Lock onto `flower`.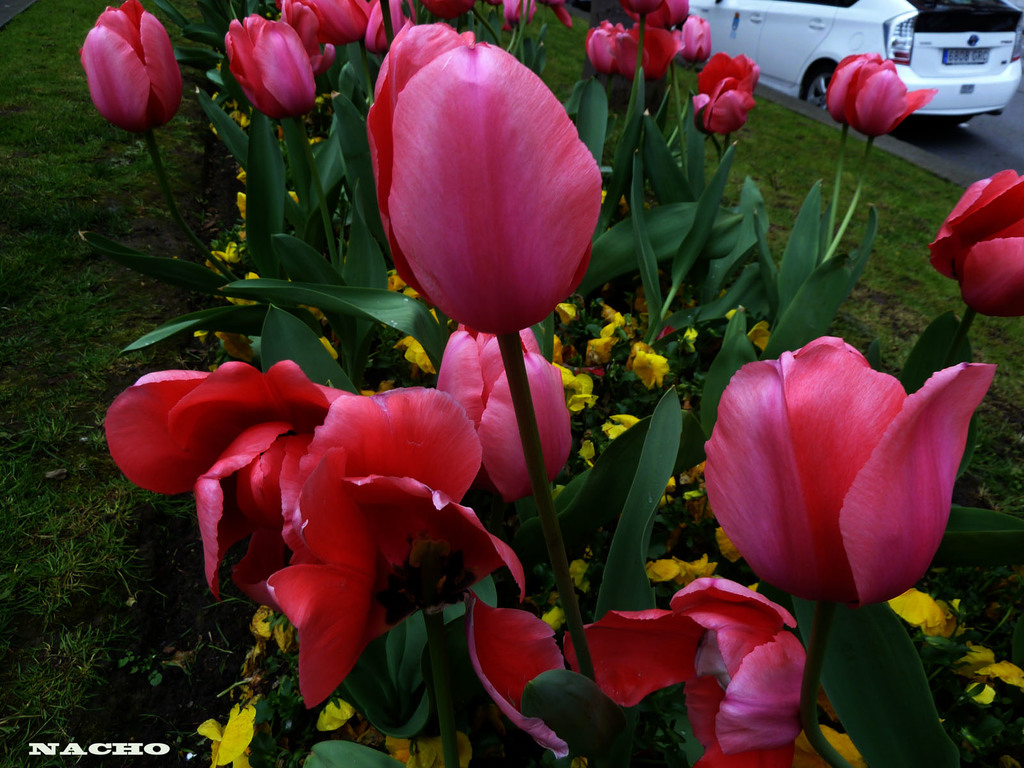
Locked: crop(276, 0, 365, 51).
